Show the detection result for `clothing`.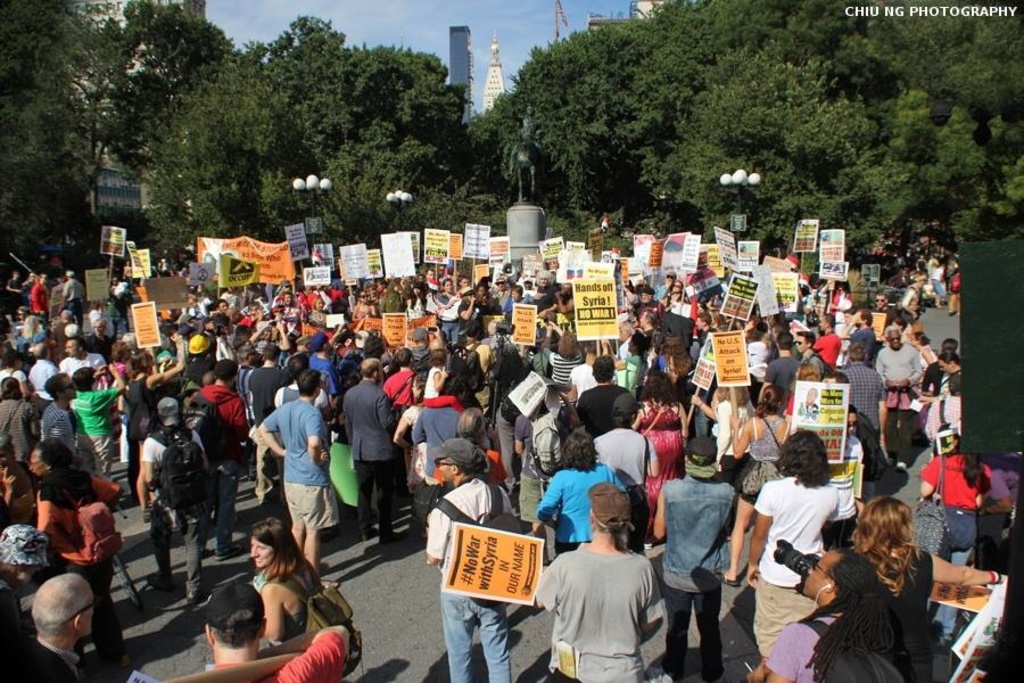
406/404/468/463.
